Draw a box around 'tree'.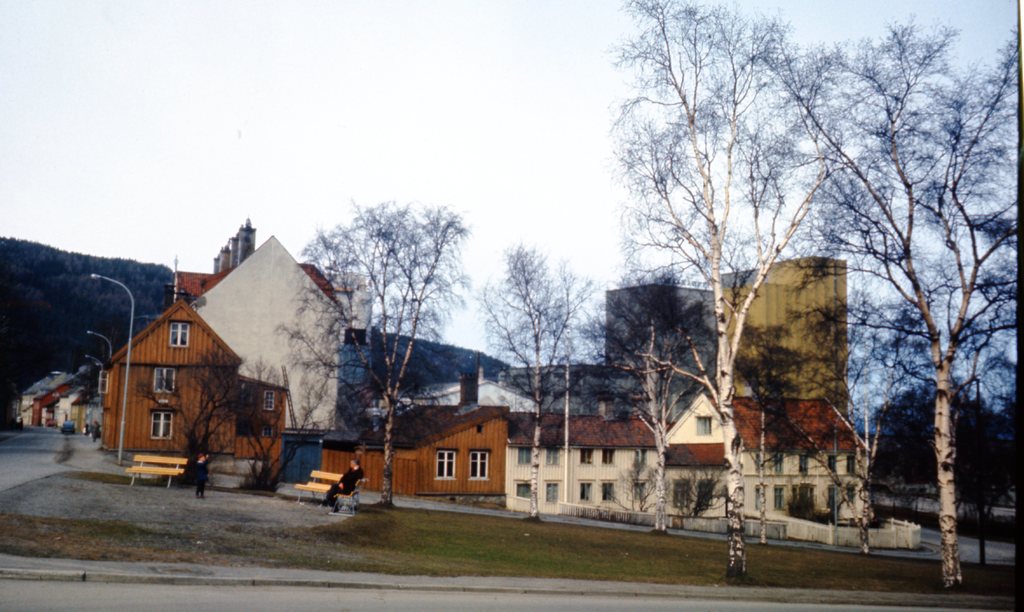
x1=618 y1=0 x2=840 y2=573.
